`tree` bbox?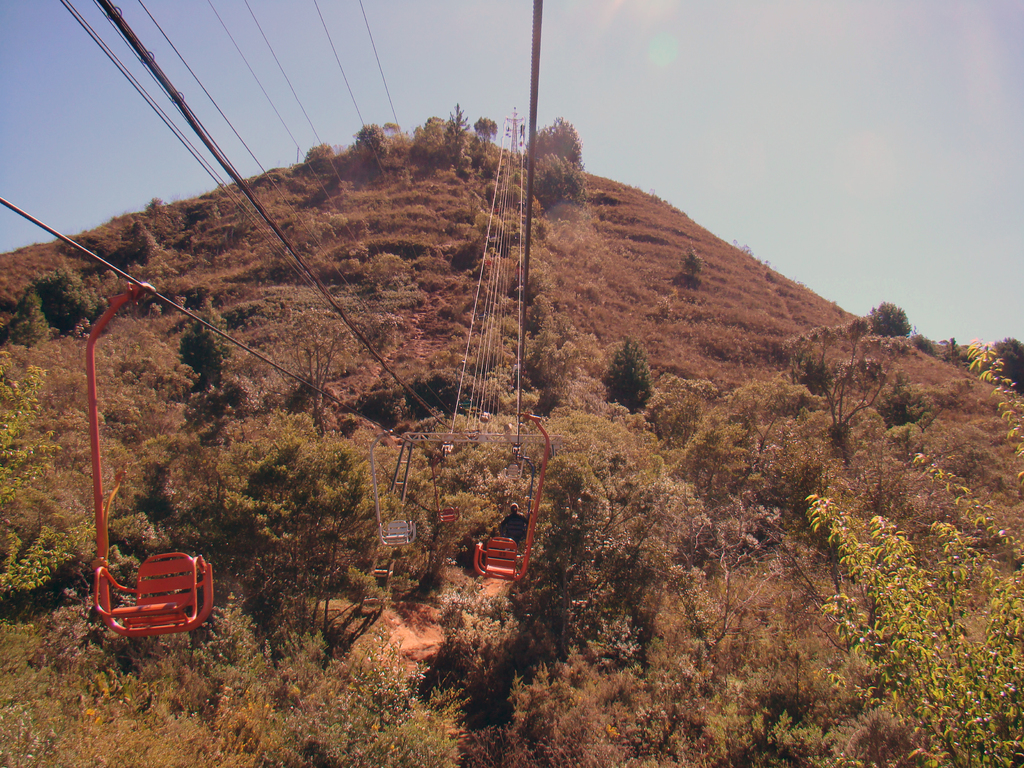
{"left": 532, "top": 113, "right": 580, "bottom": 163}
